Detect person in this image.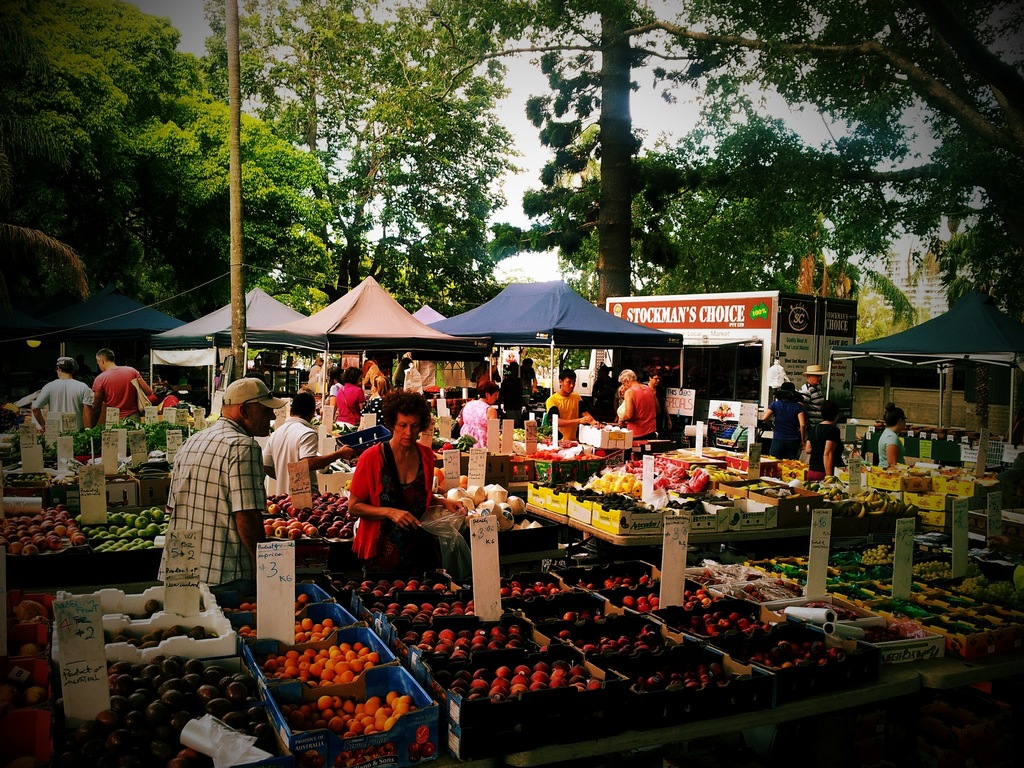
Detection: (337,367,375,430).
